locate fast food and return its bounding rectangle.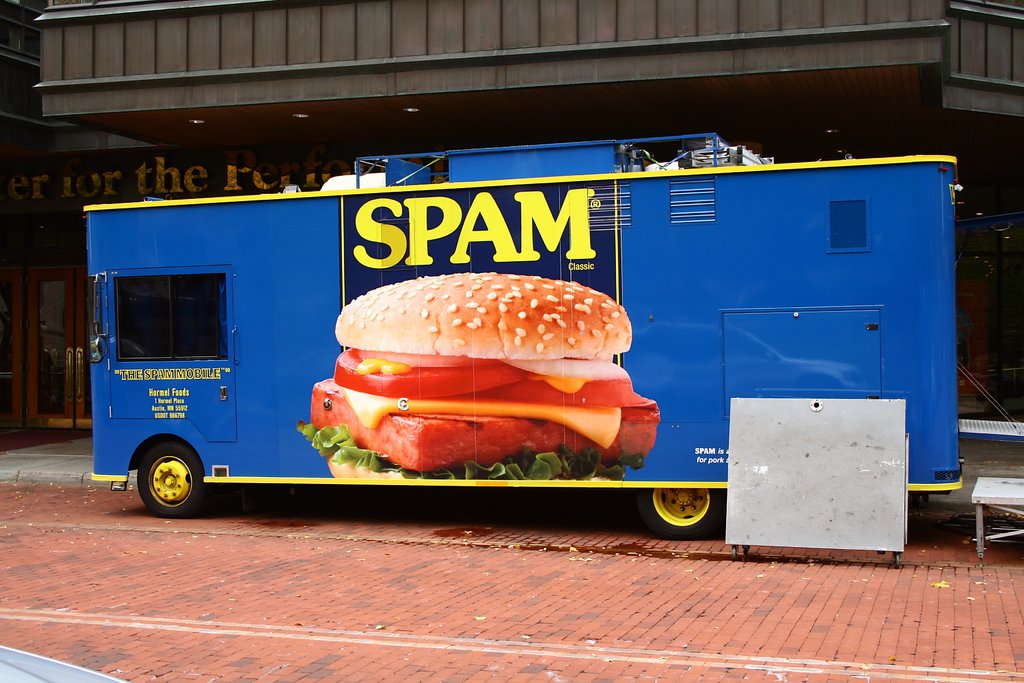
pyautogui.locateOnScreen(303, 259, 669, 504).
